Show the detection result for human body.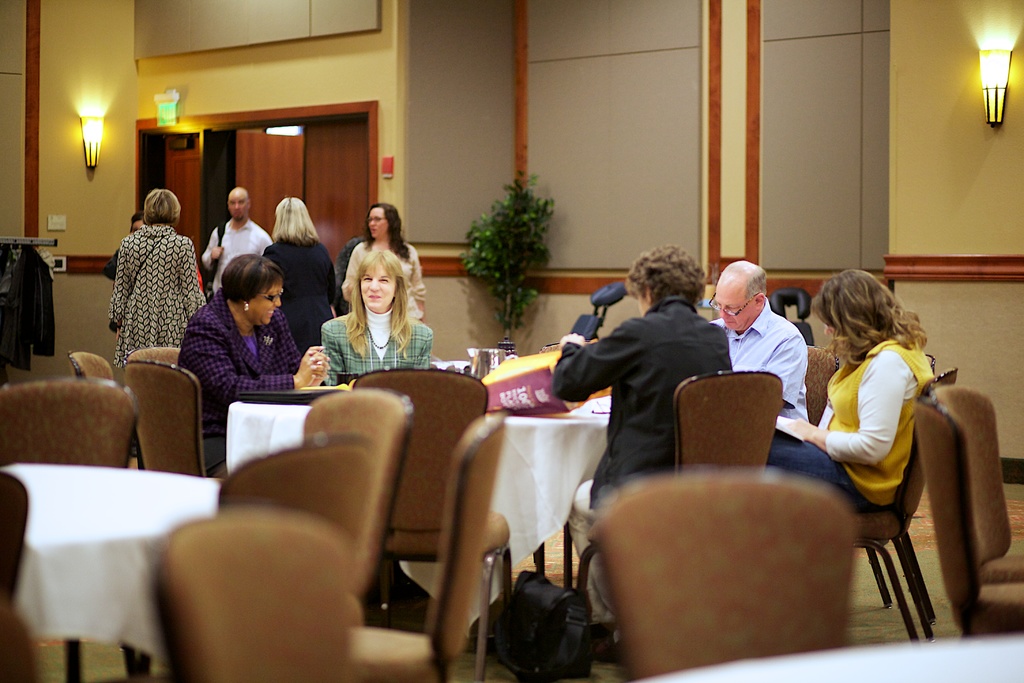
[left=711, top=304, right=805, bottom=422].
